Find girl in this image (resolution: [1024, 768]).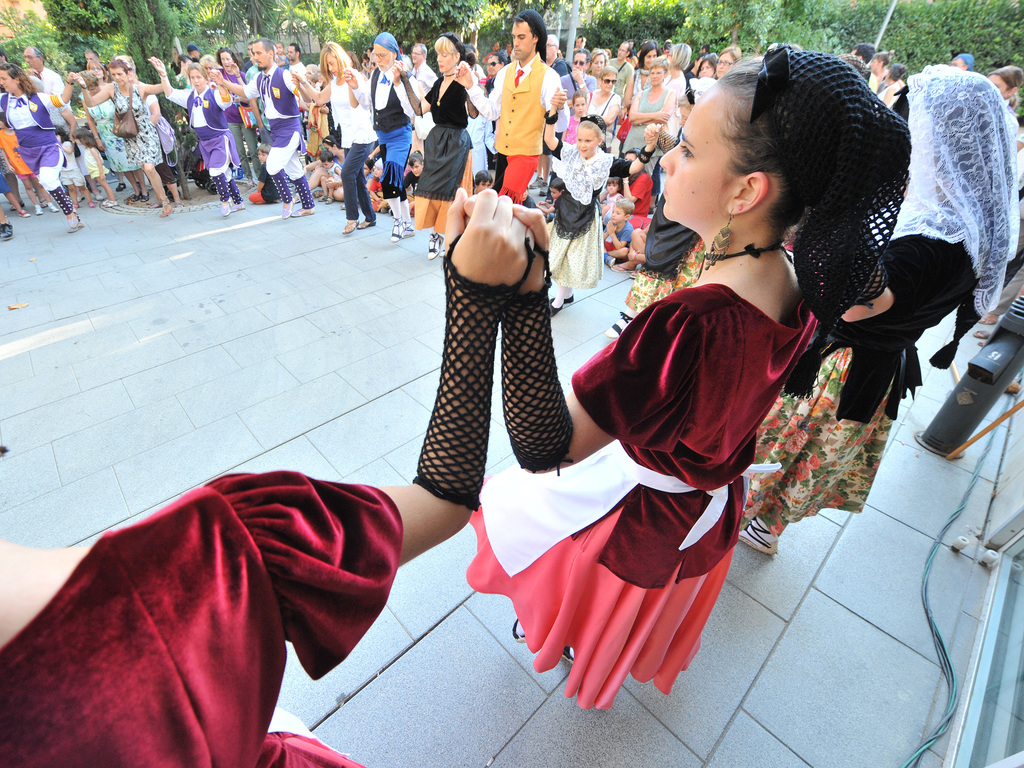
541/114/653/303.
